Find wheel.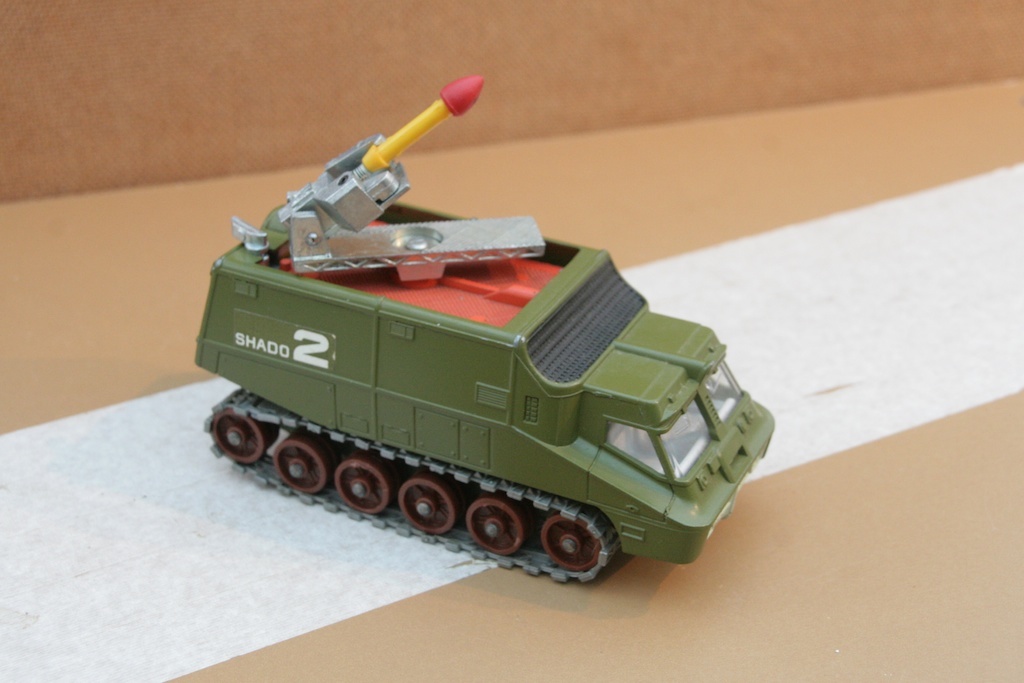
(538, 508, 619, 580).
